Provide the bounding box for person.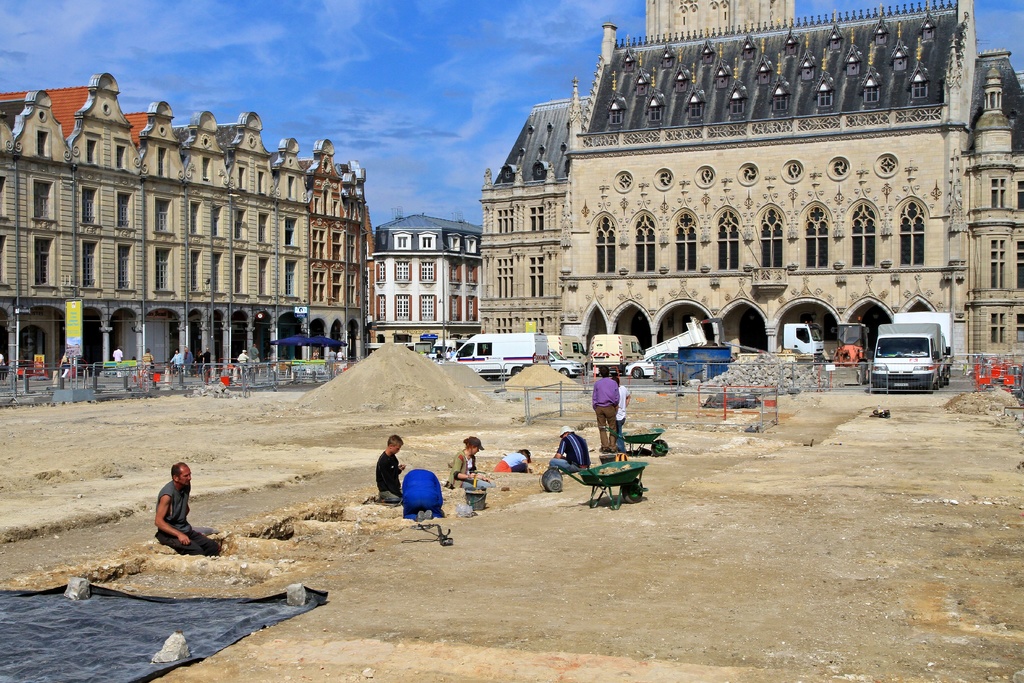
box=[589, 357, 622, 454].
